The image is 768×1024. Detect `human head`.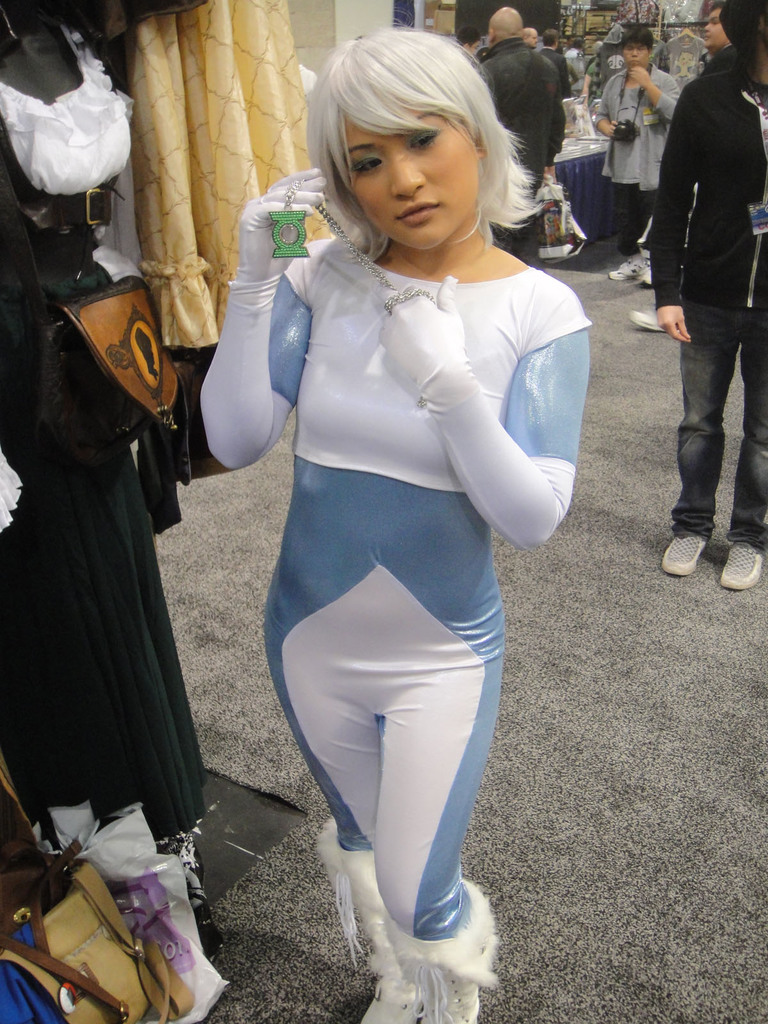
Detection: <region>705, 6, 724, 47</region>.
